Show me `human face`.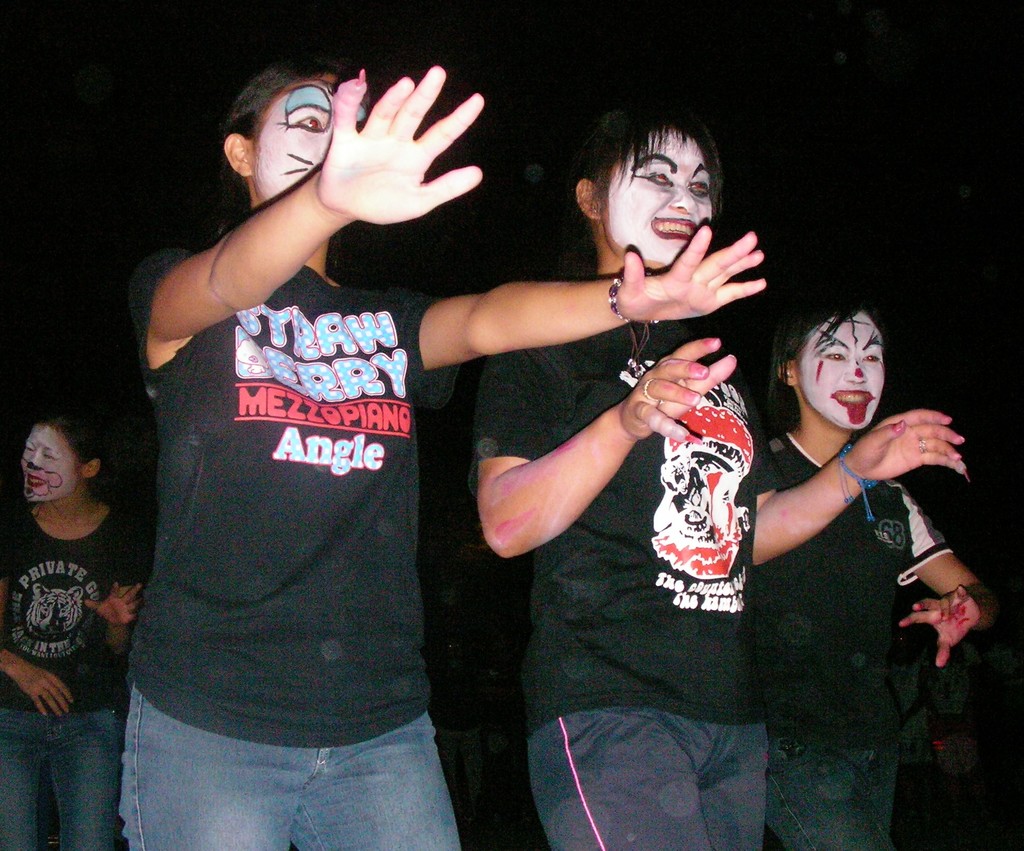
`human face` is here: locate(250, 76, 367, 197).
